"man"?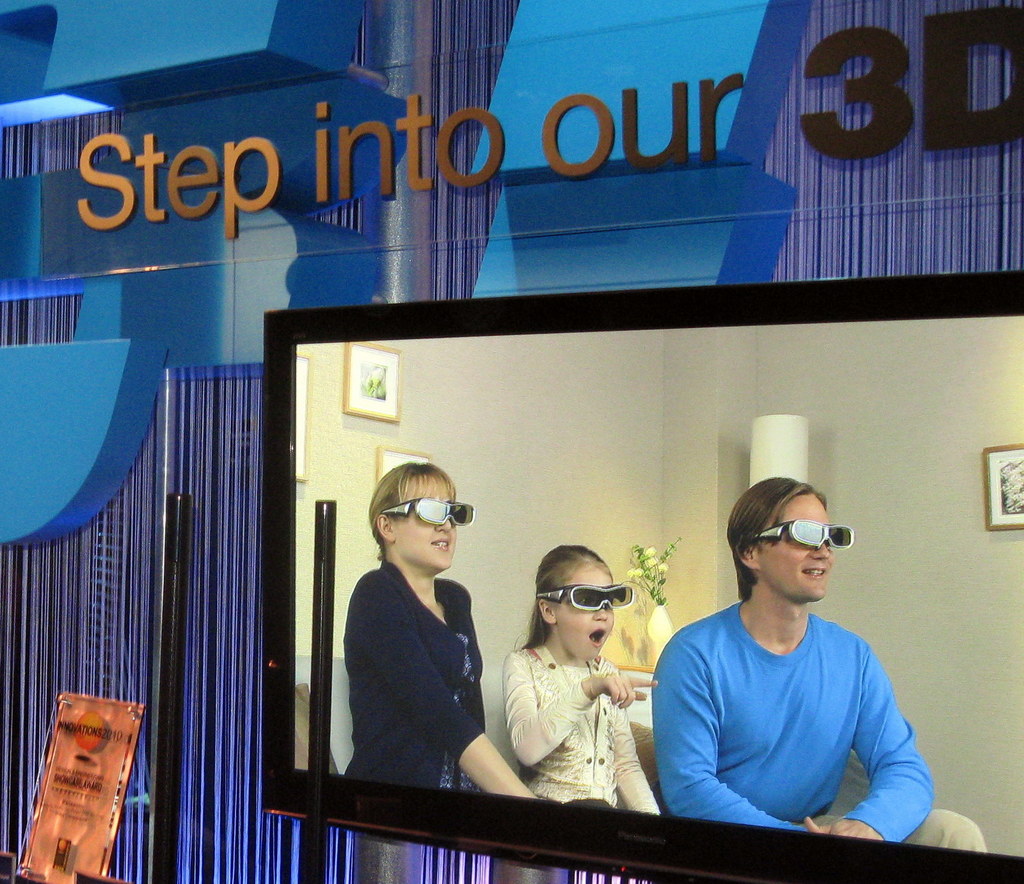
(630,489,943,854)
